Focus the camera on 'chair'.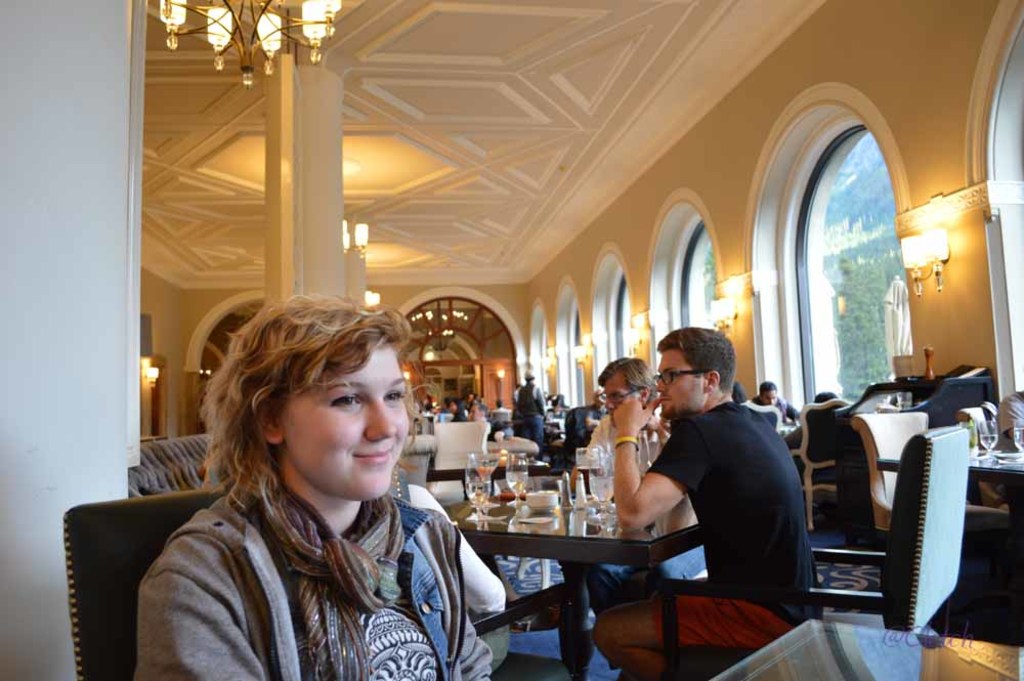
Focus region: 790/396/850/533.
